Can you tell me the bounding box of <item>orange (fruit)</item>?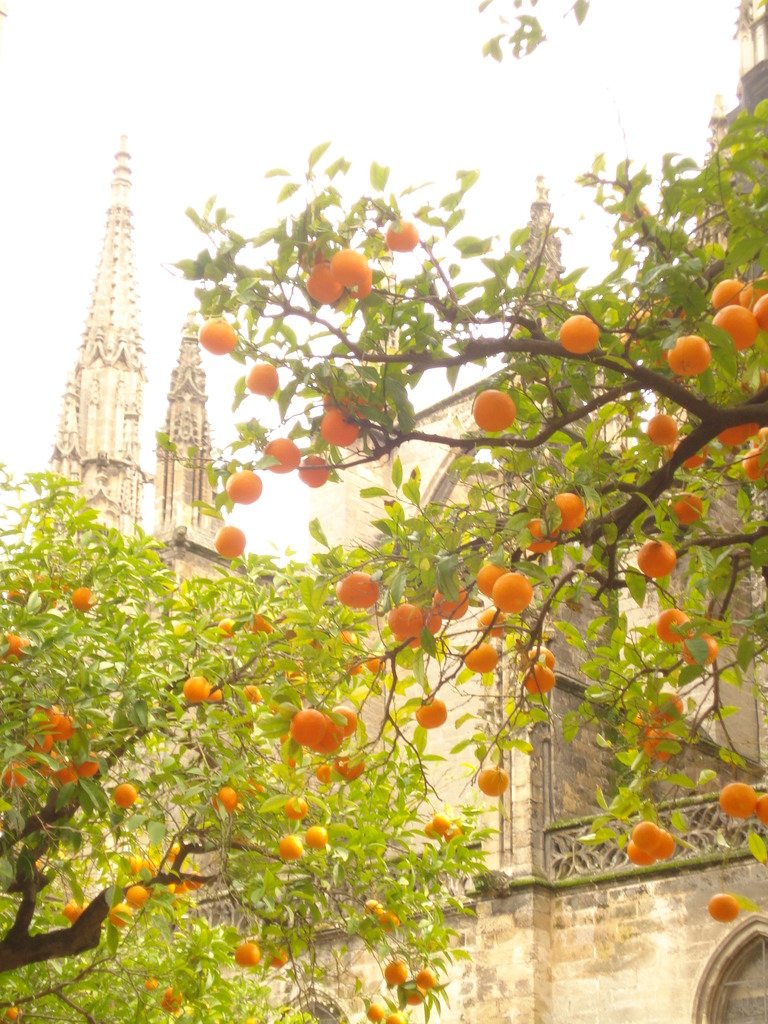
l=281, t=834, r=310, b=870.
